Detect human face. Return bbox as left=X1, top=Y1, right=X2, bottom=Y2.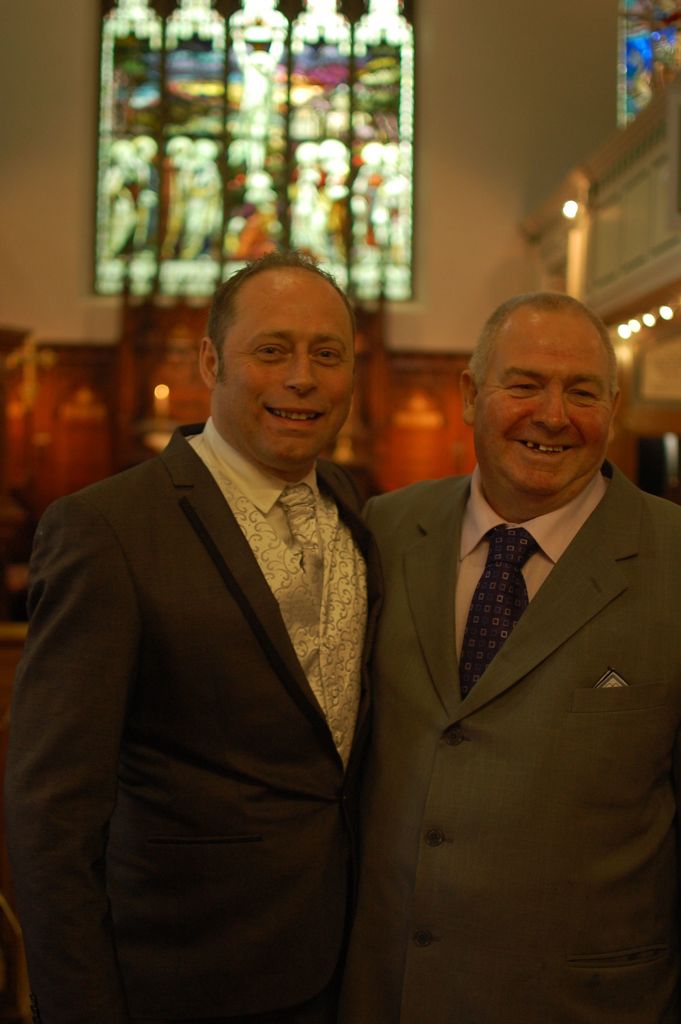
left=217, top=285, right=350, bottom=464.
